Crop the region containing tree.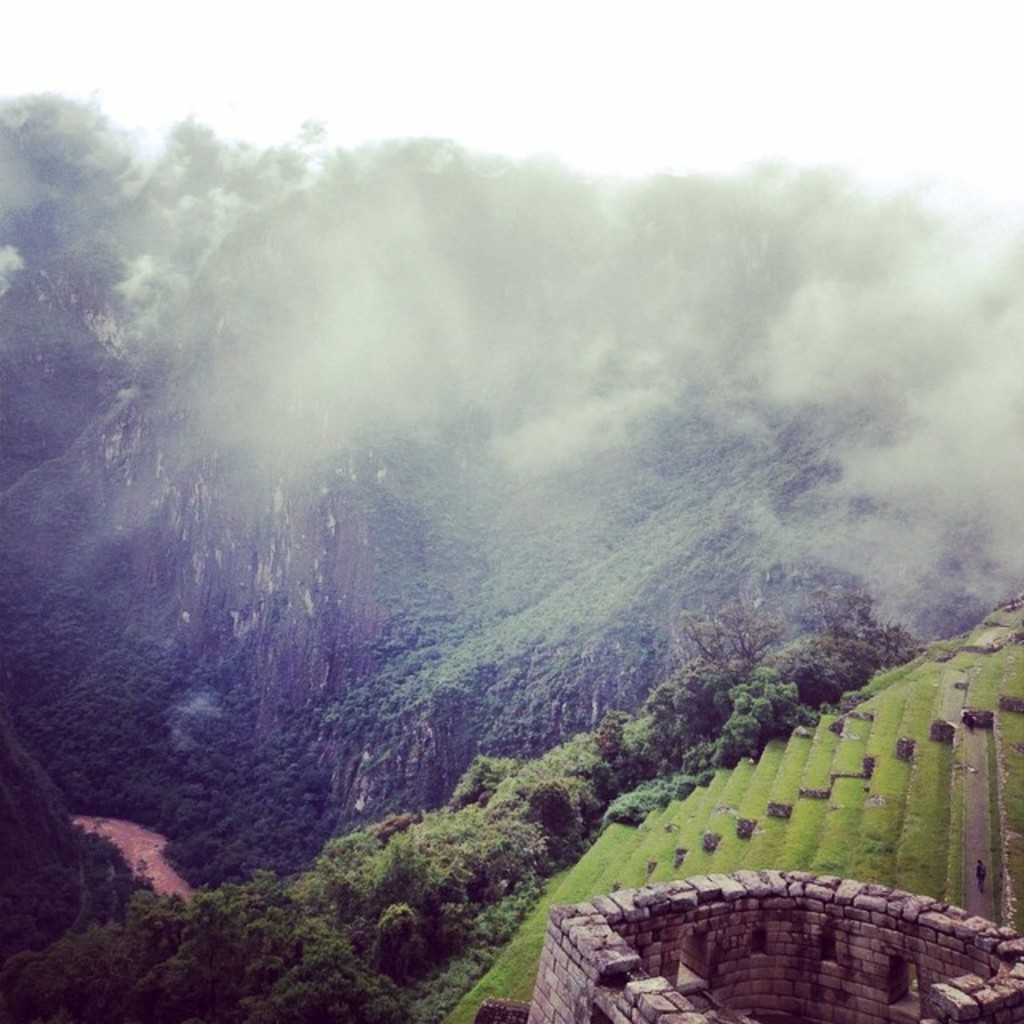
Crop region: (805, 578, 870, 642).
